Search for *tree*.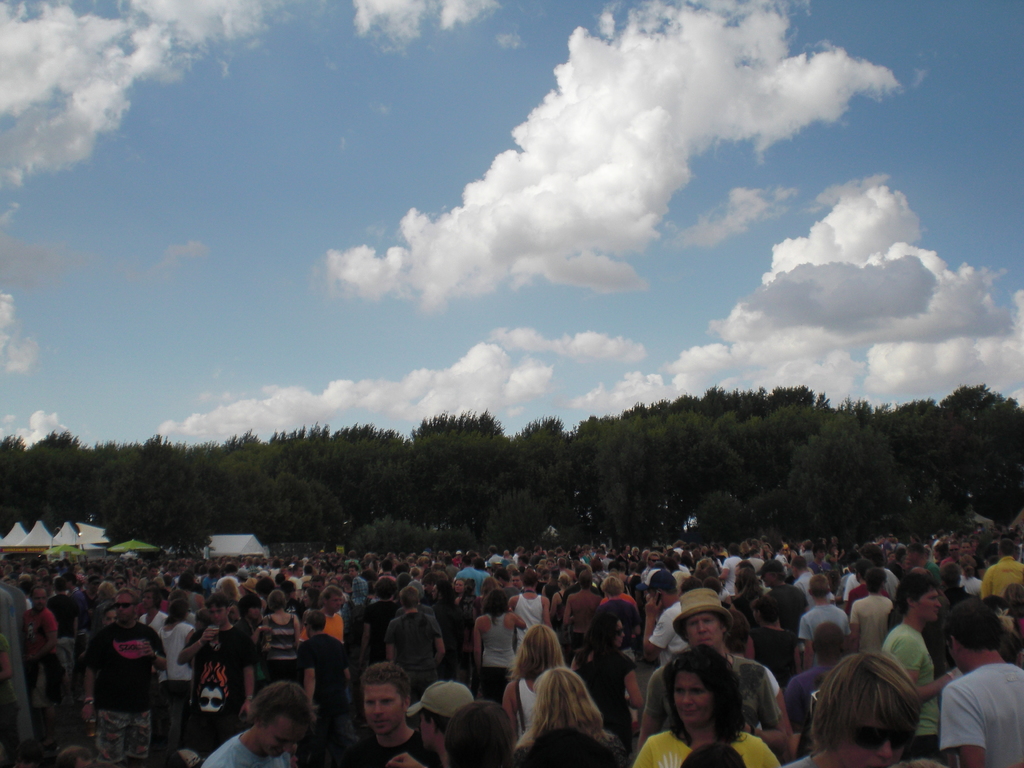
Found at [5, 362, 1023, 559].
